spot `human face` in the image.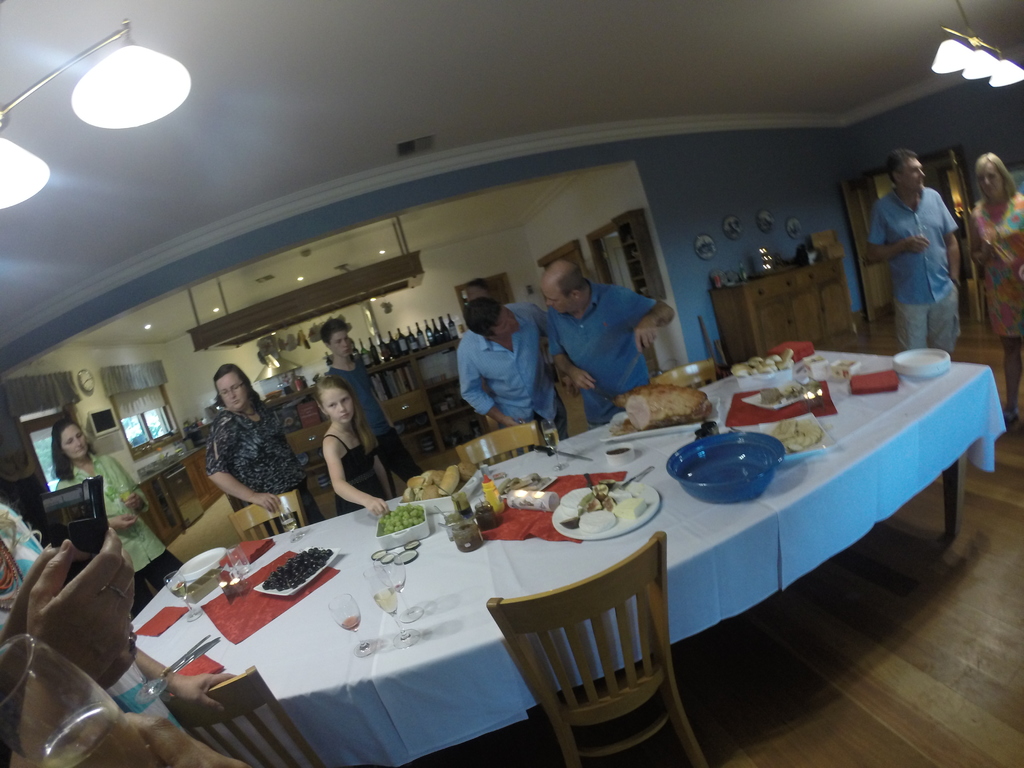
`human face` found at select_region(972, 154, 1003, 202).
